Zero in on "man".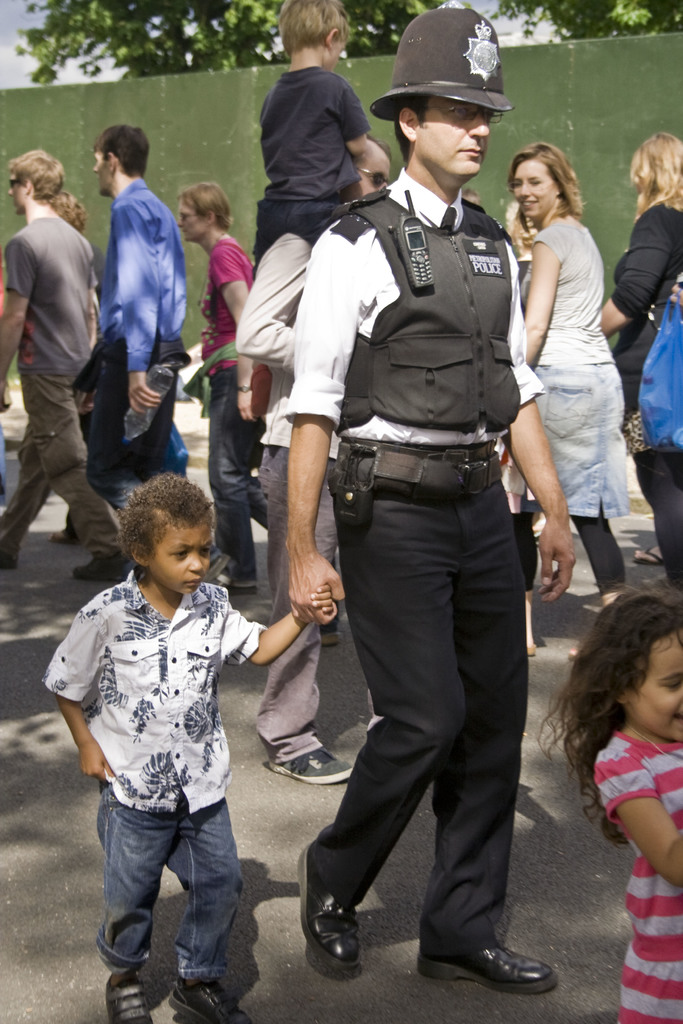
Zeroed in: (88, 132, 190, 611).
